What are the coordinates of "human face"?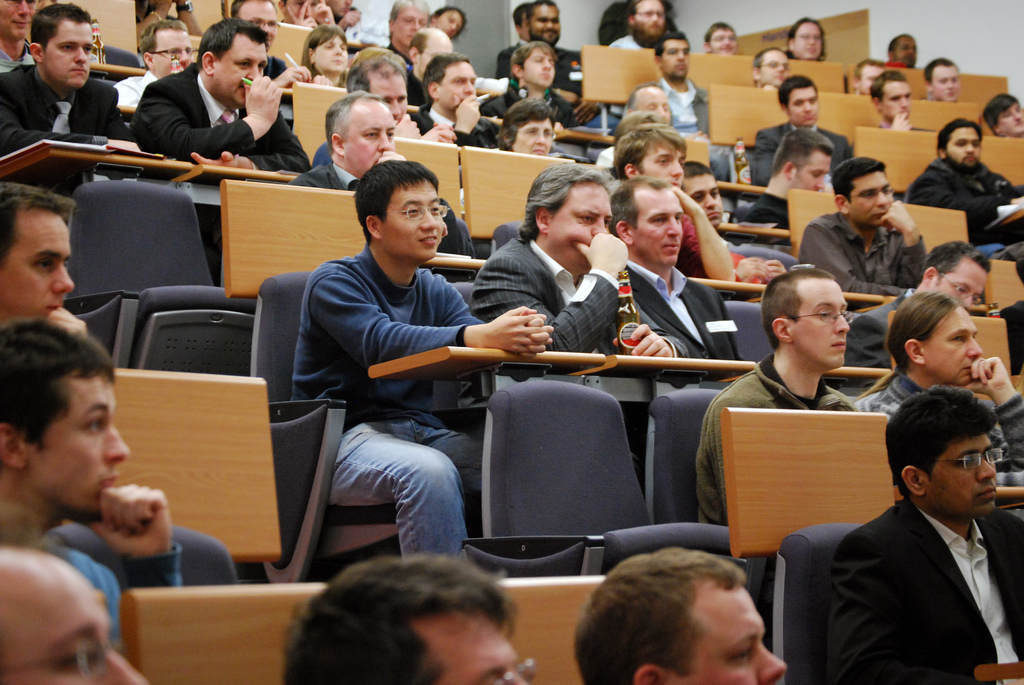
crop(666, 38, 691, 79).
